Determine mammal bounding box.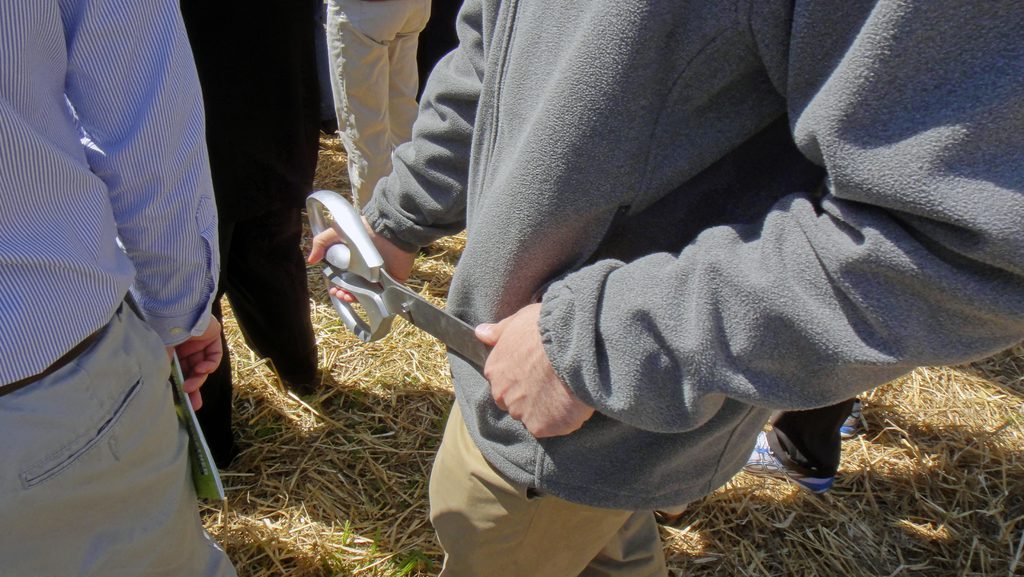
Determined: (300,1,1023,576).
